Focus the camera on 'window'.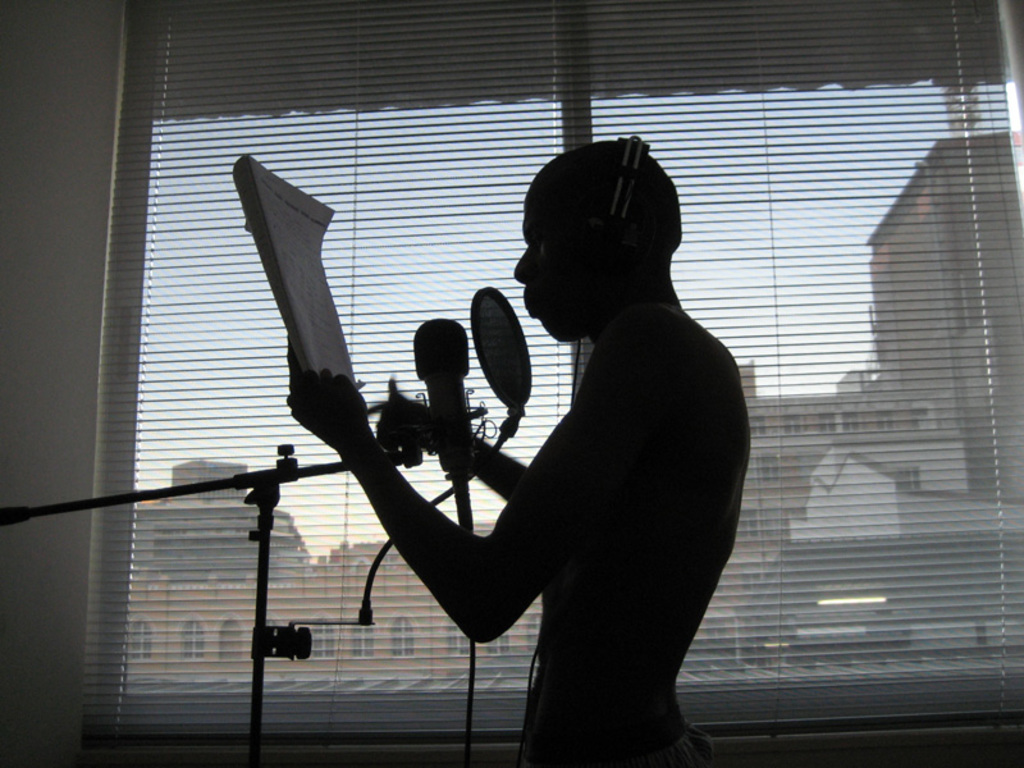
Focus region: <bbox>129, 622, 150, 659</bbox>.
